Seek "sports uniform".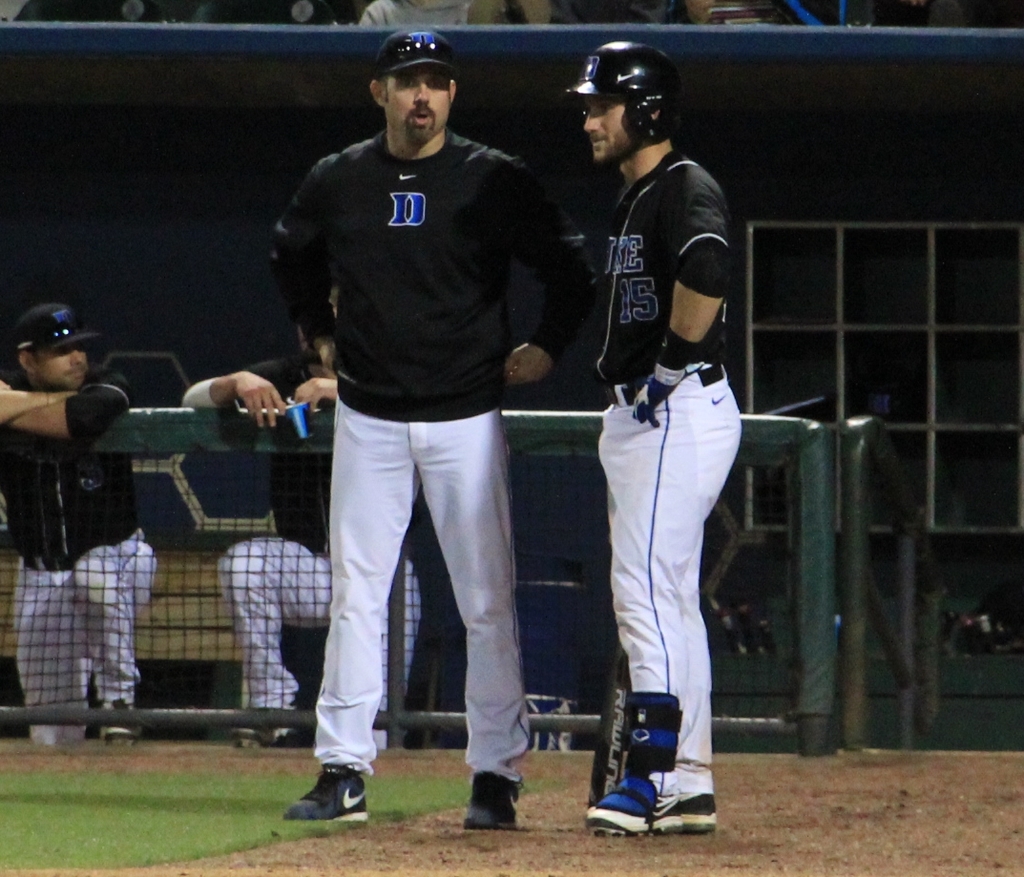
x1=0 y1=303 x2=162 y2=741.
